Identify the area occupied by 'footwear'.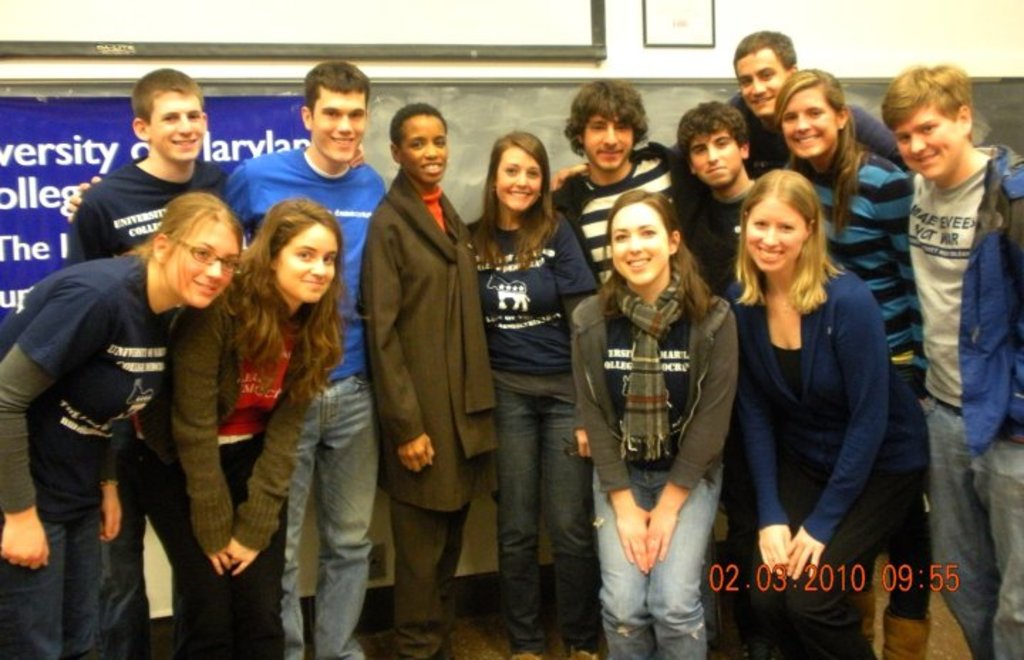
Area: x1=572, y1=649, x2=604, y2=659.
